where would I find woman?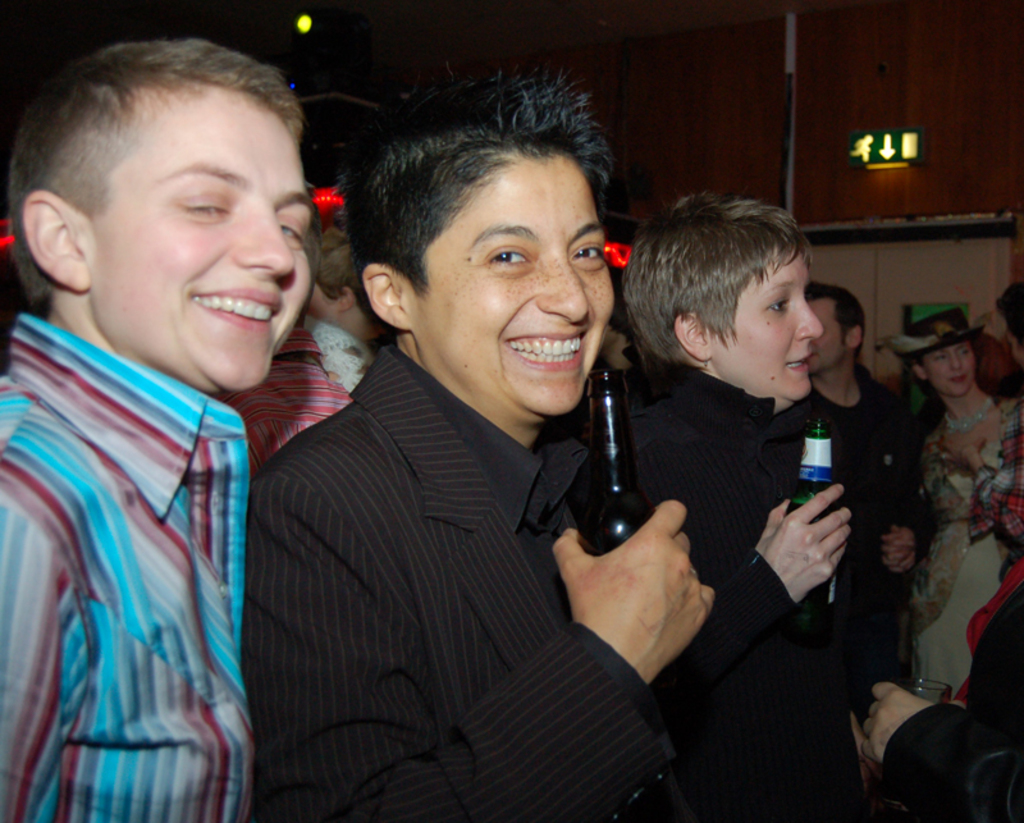
At 874:306:1023:713.
